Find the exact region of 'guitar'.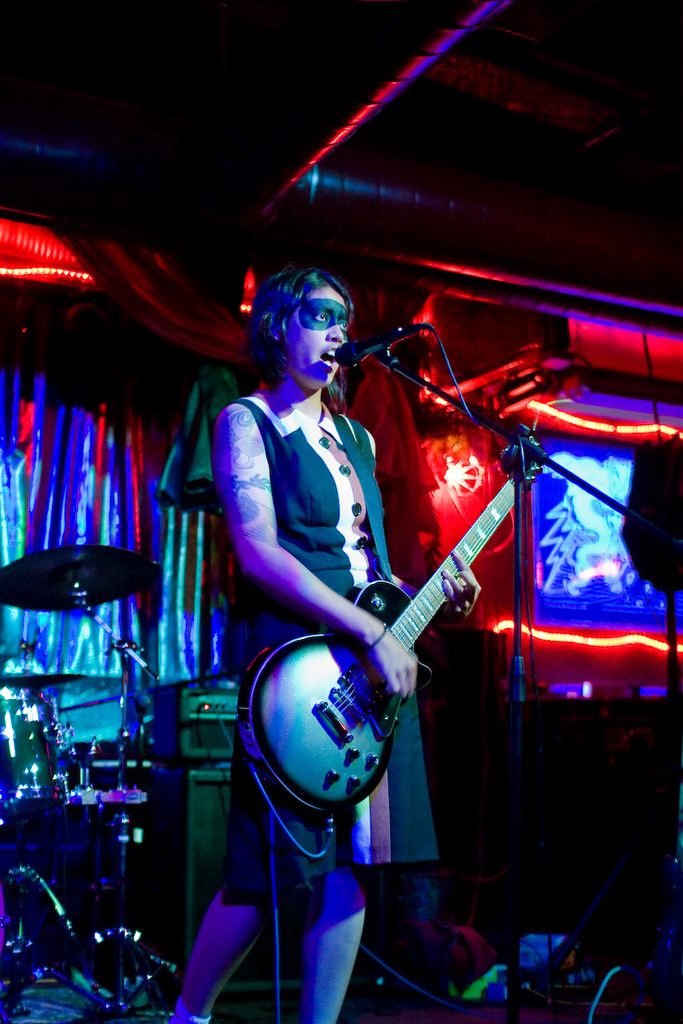
Exact region: {"left": 226, "top": 471, "right": 539, "bottom": 837}.
